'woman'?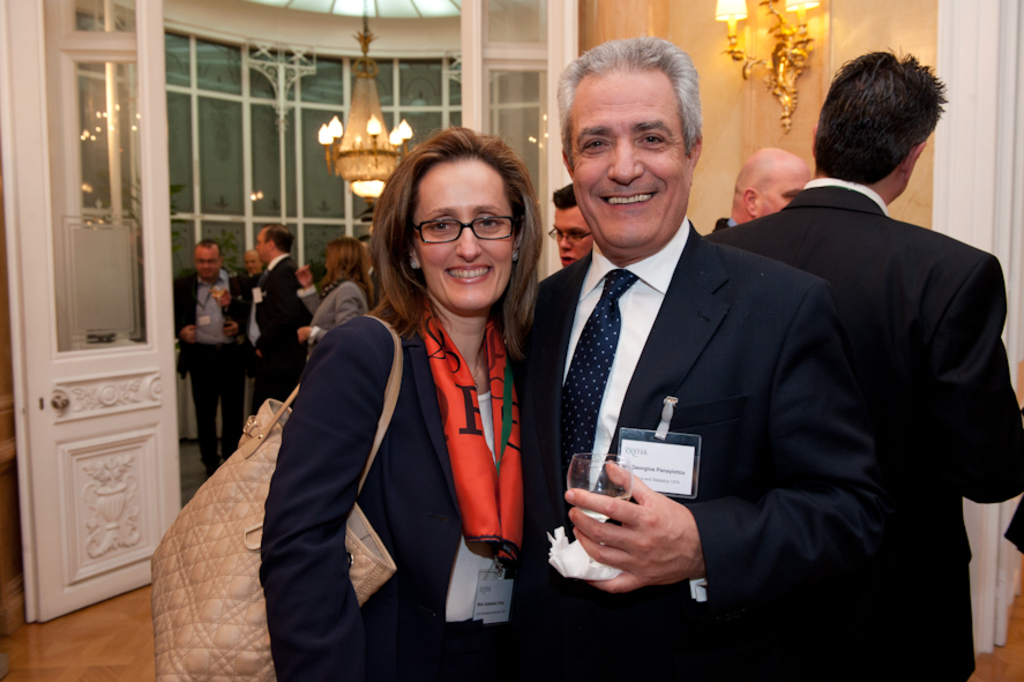
(x1=289, y1=237, x2=379, y2=361)
